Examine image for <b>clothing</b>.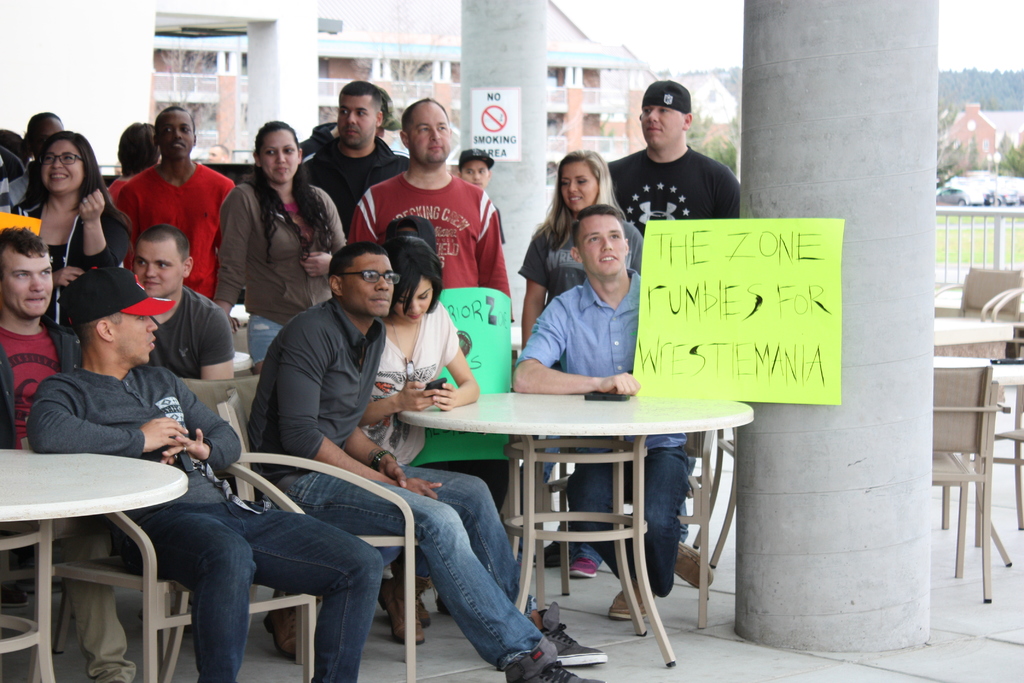
Examination result: 241/295/556/682.
